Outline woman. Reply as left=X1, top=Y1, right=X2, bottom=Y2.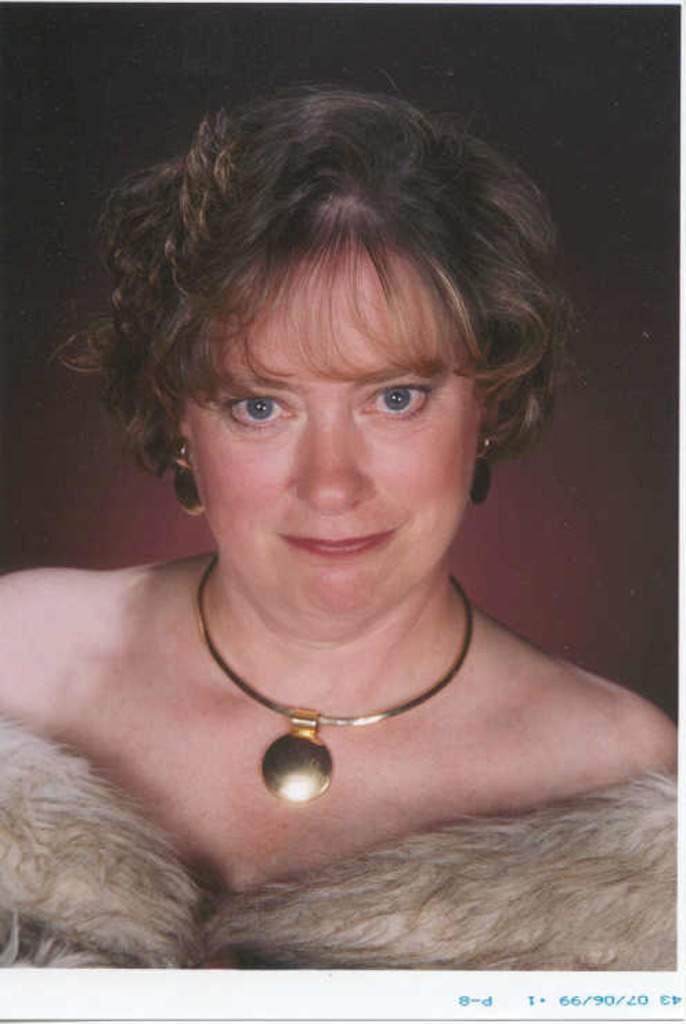
left=0, top=71, right=685, bottom=956.
